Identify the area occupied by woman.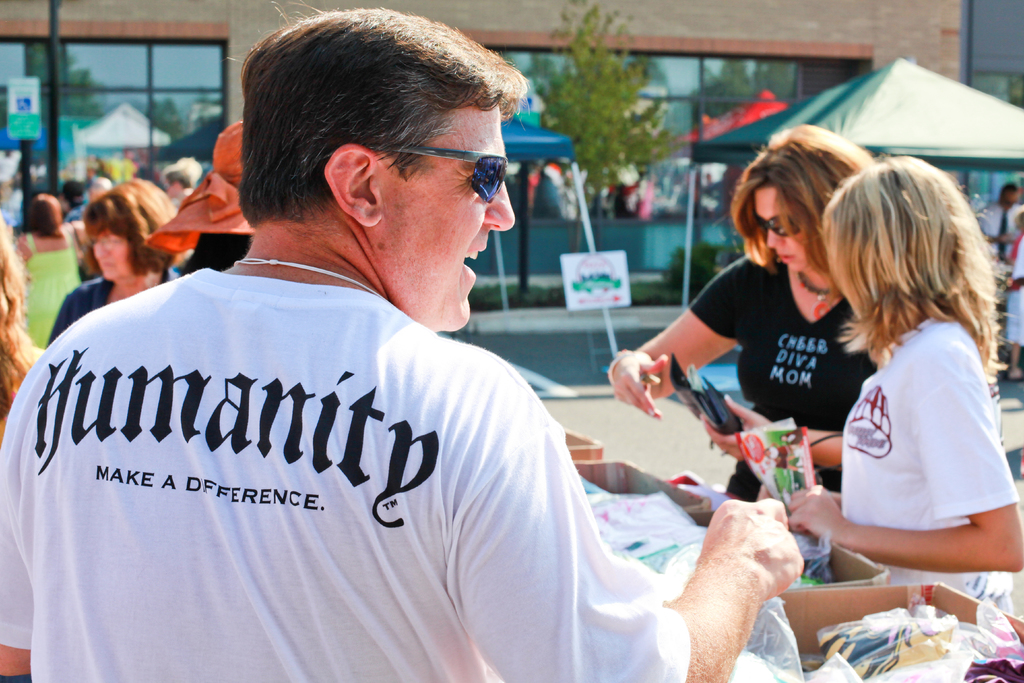
Area: (left=655, top=133, right=920, bottom=508).
